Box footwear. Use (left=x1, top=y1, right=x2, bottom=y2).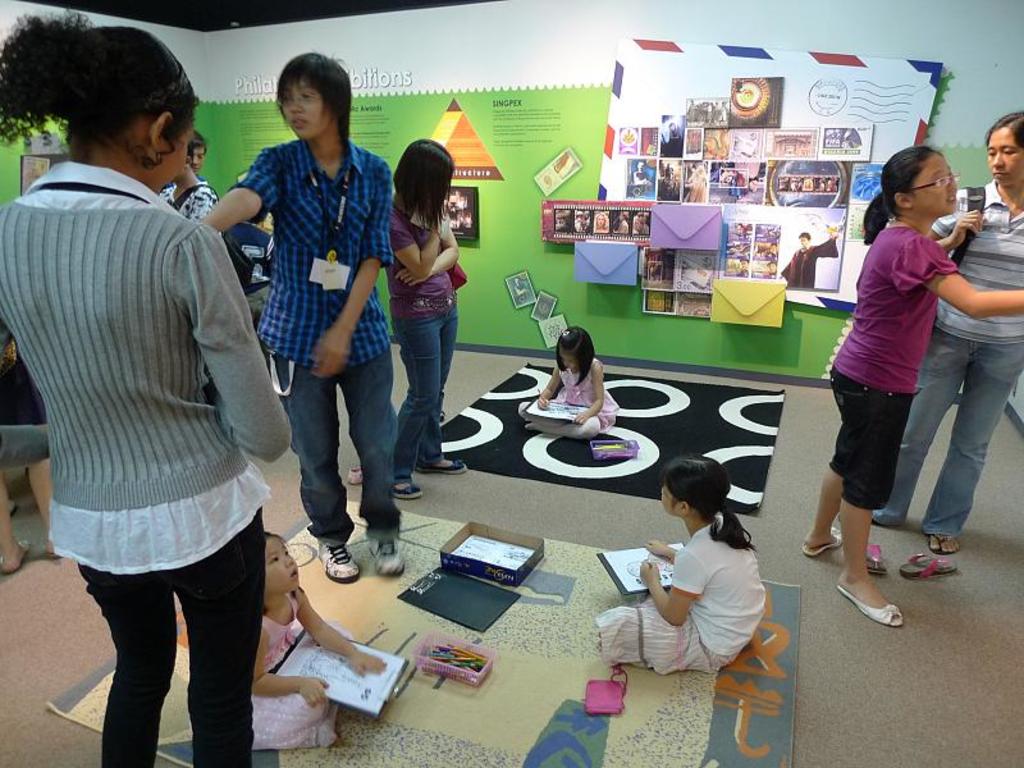
(left=419, top=458, right=462, bottom=474).
